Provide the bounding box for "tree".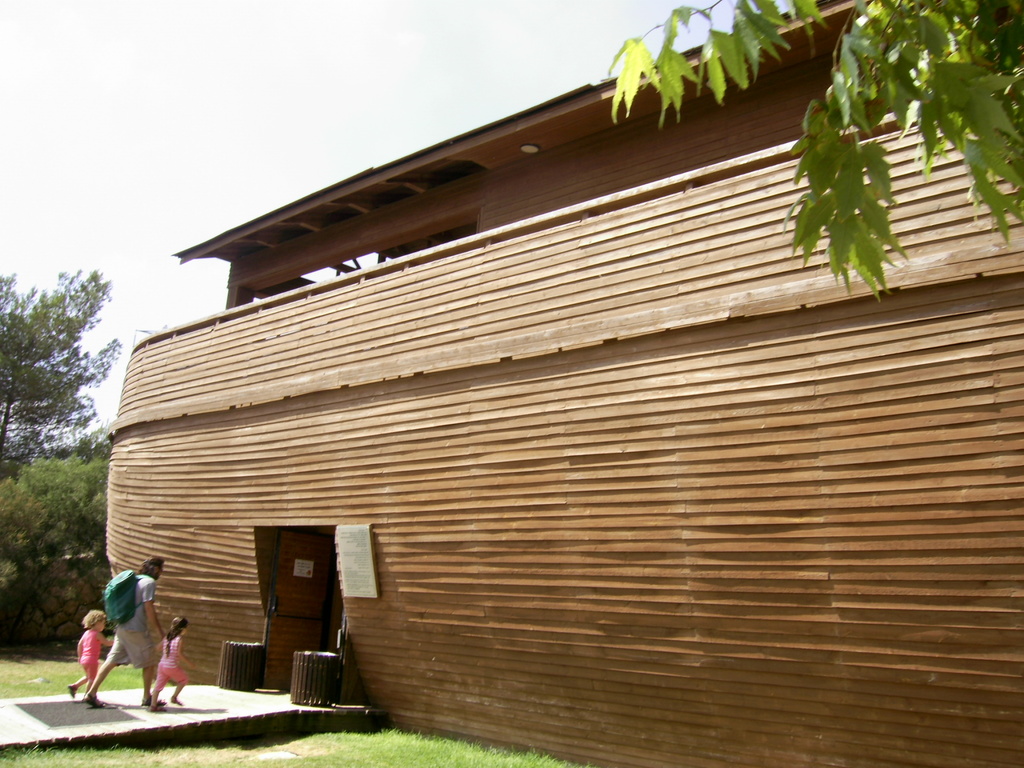
3,243,102,499.
